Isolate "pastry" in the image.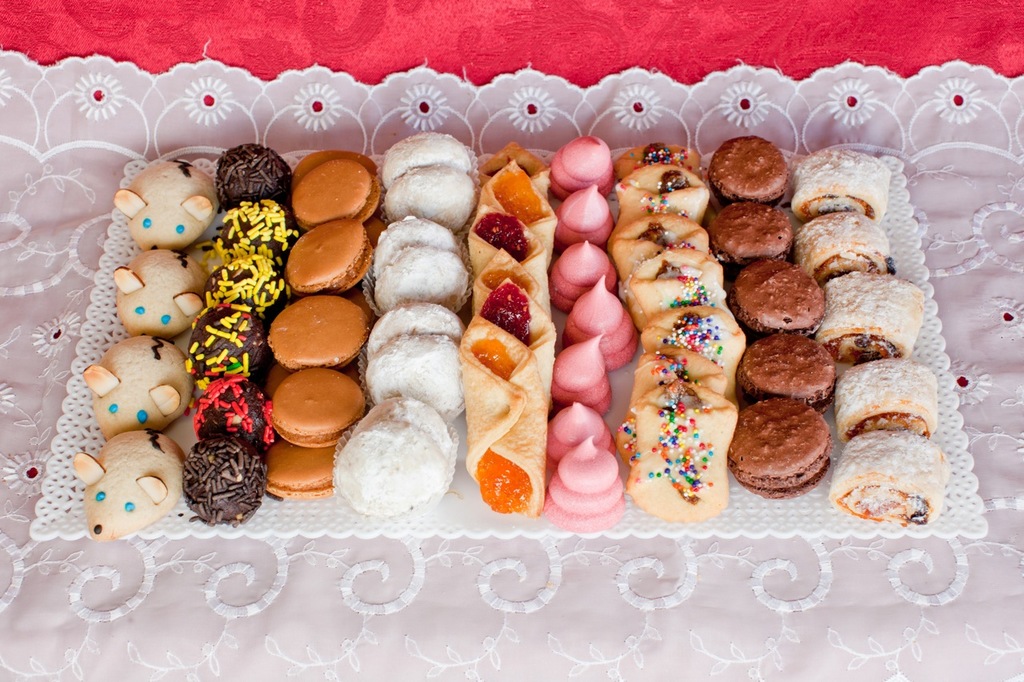
Isolated region: 546,236,619,312.
